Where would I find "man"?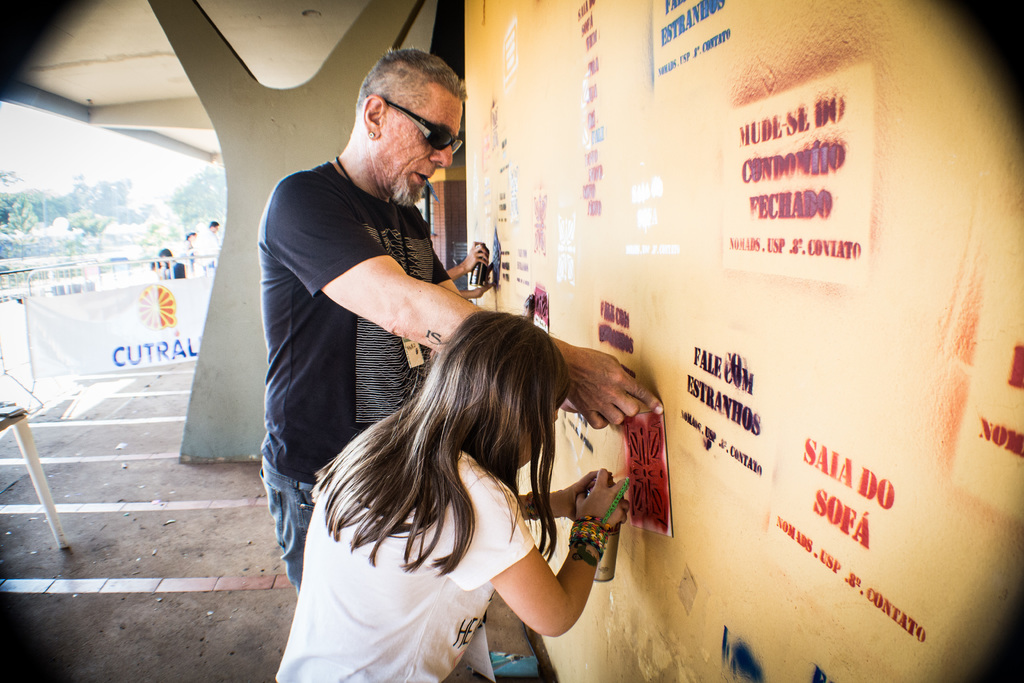
At box(195, 214, 221, 273).
